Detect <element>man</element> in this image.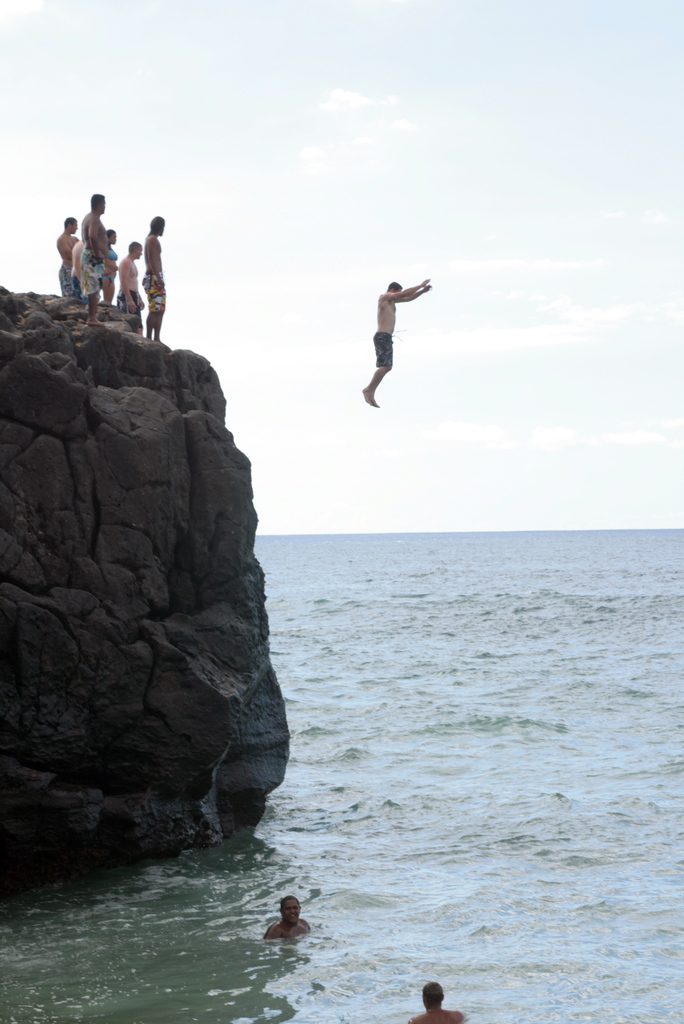
Detection: box(359, 278, 434, 406).
